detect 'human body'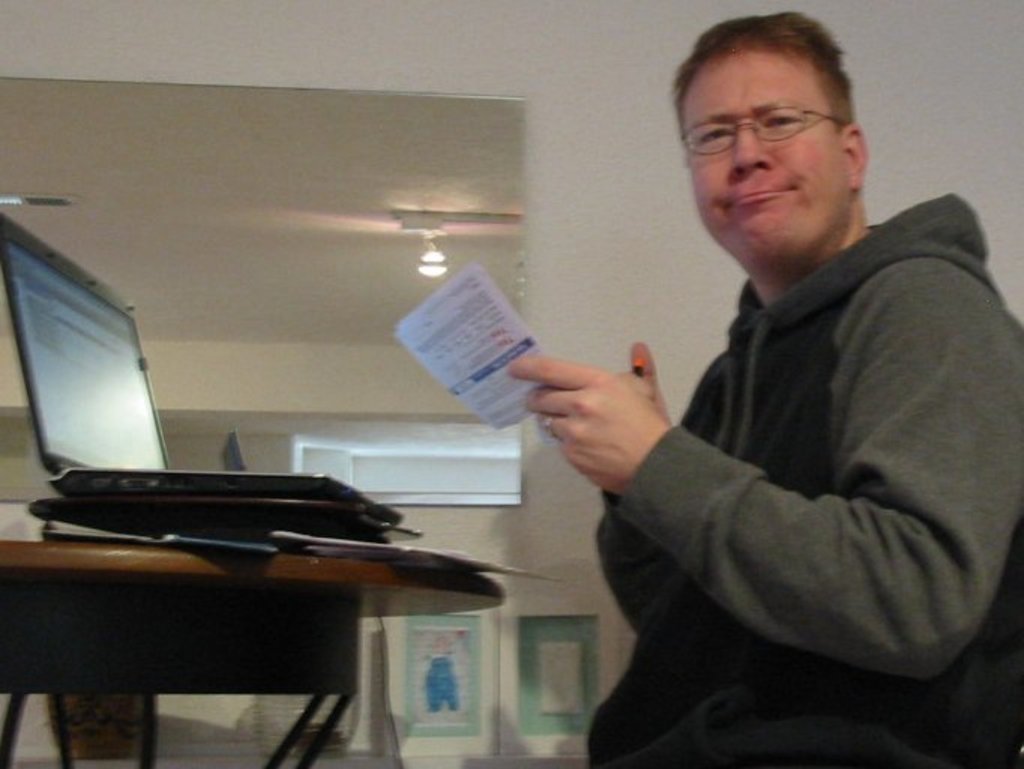
box=[544, 104, 998, 768]
